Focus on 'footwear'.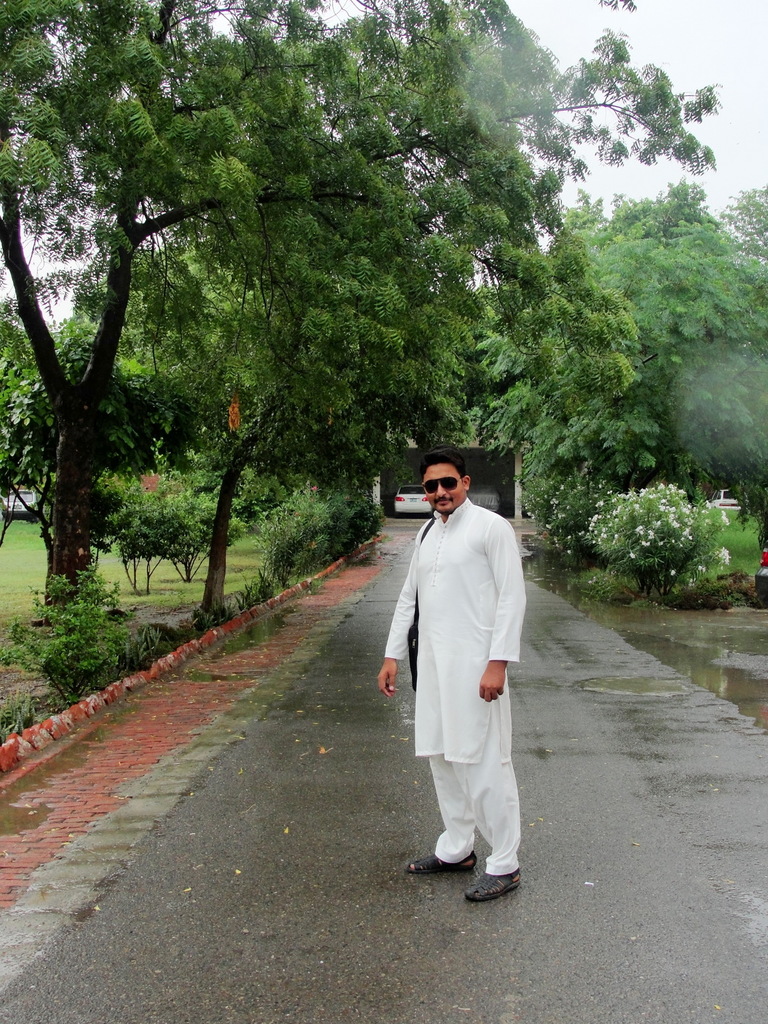
Focused at <bbox>413, 848, 479, 879</bbox>.
